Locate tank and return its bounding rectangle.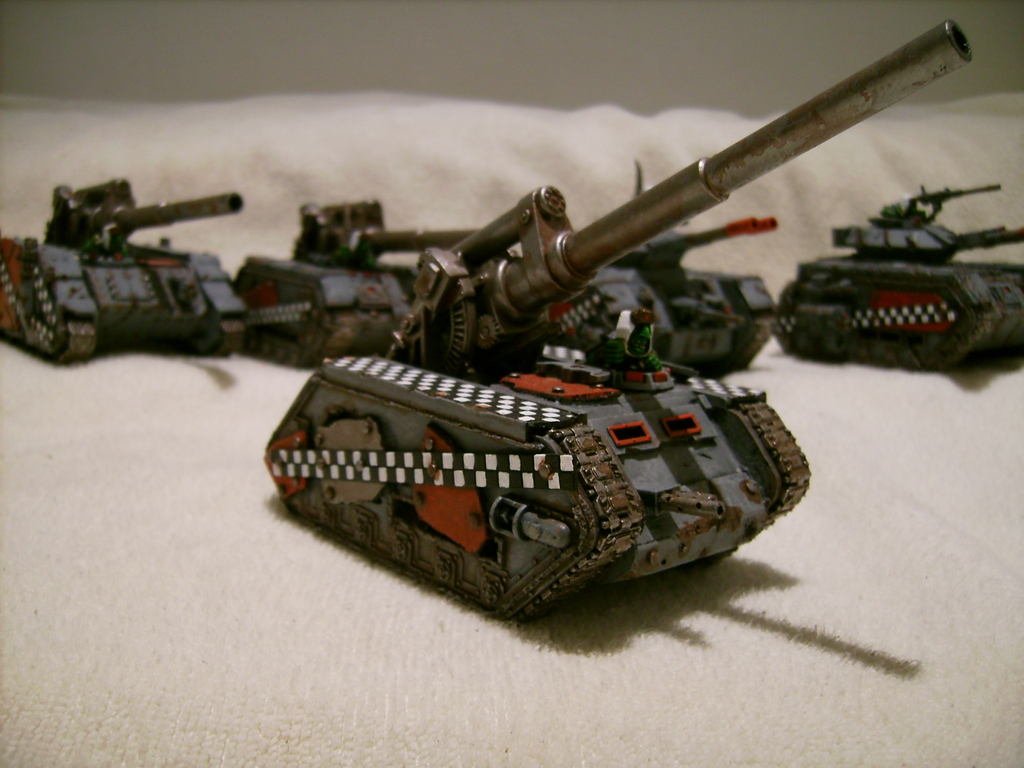
(609,157,779,372).
